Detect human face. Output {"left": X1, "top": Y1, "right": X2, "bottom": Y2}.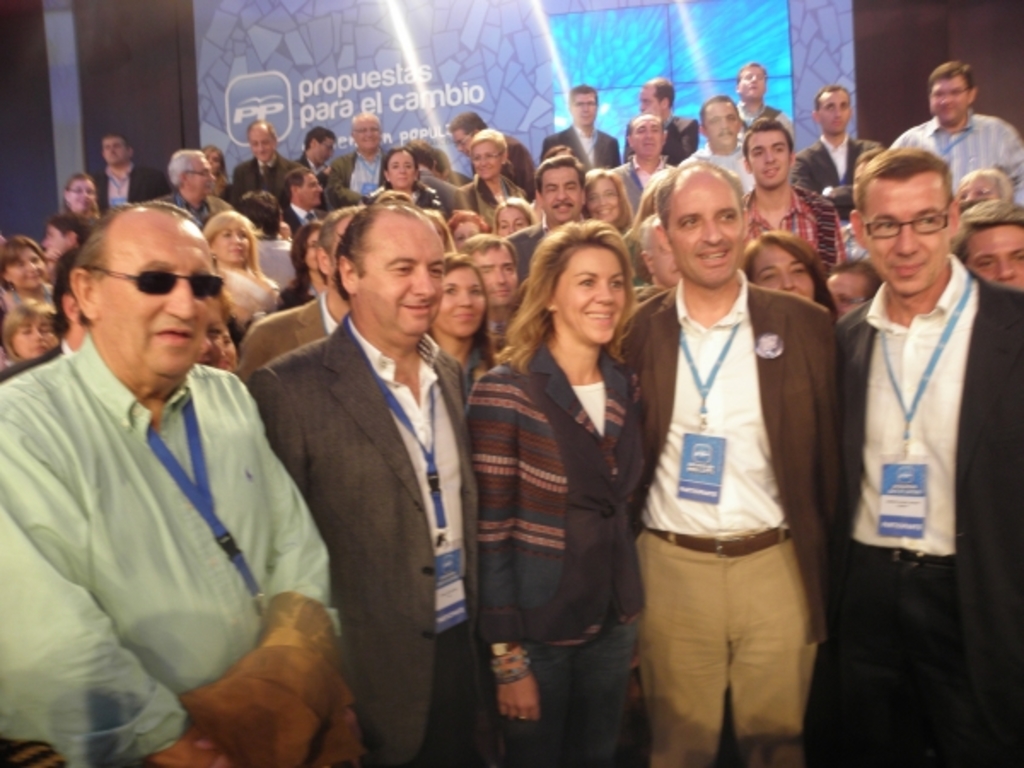
{"left": 222, "top": 225, "right": 249, "bottom": 263}.
